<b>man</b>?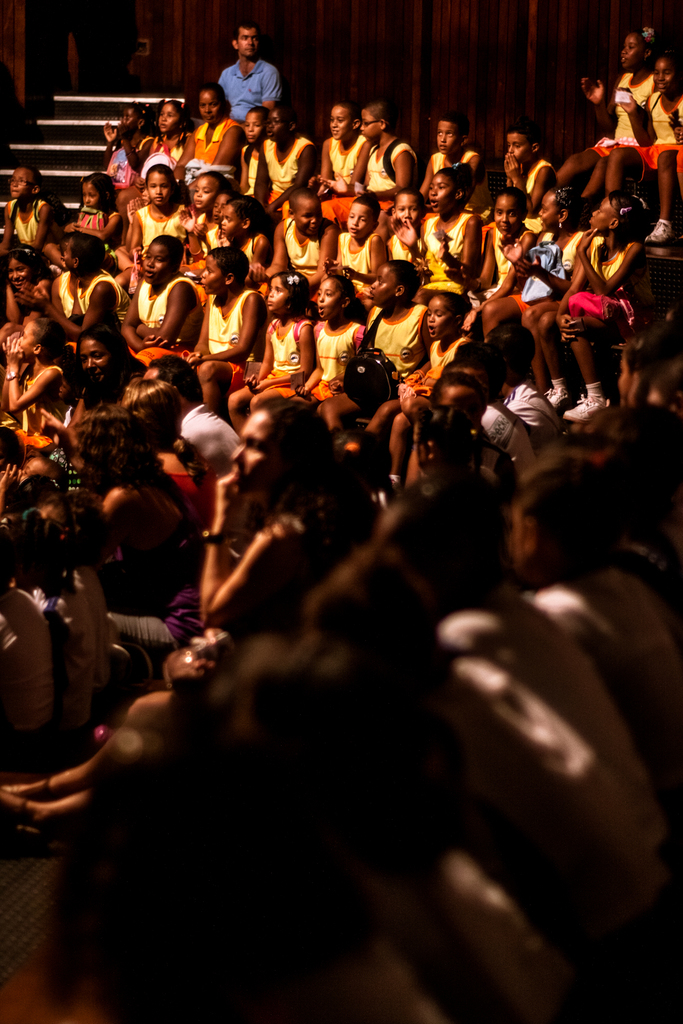
box=[142, 349, 240, 460]
